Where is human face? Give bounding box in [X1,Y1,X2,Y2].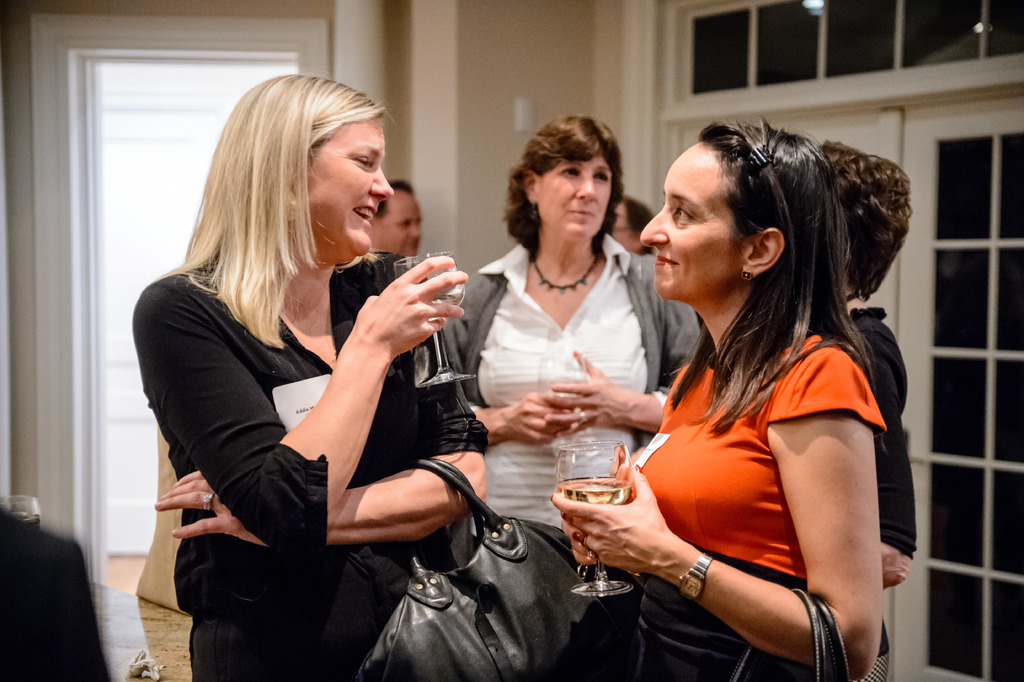
[370,189,424,256].
